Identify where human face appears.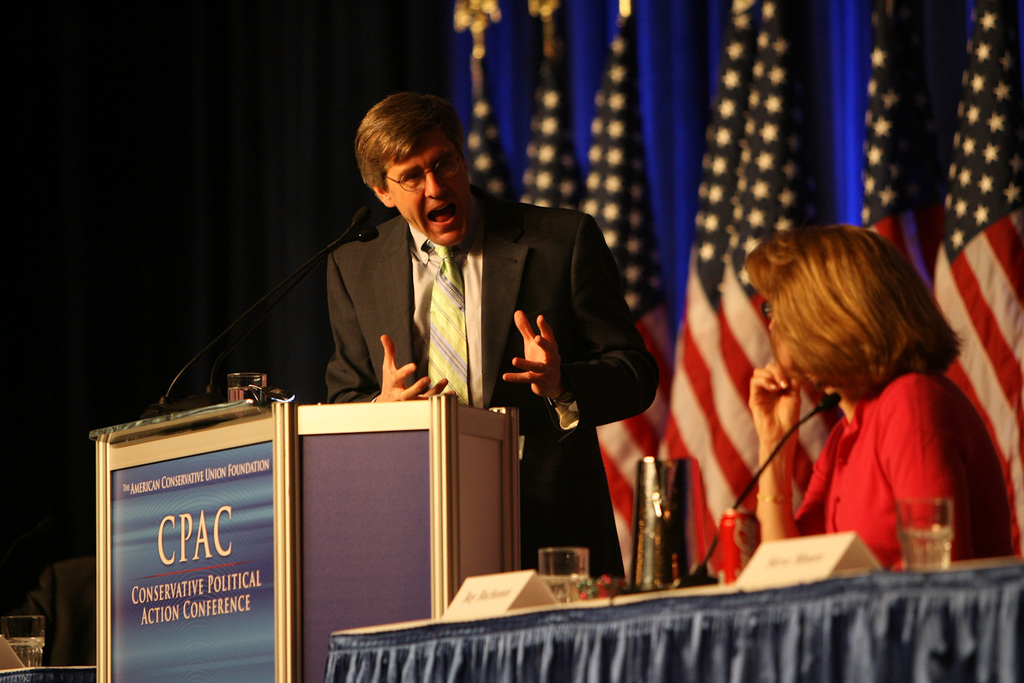
Appears at region(766, 310, 794, 378).
